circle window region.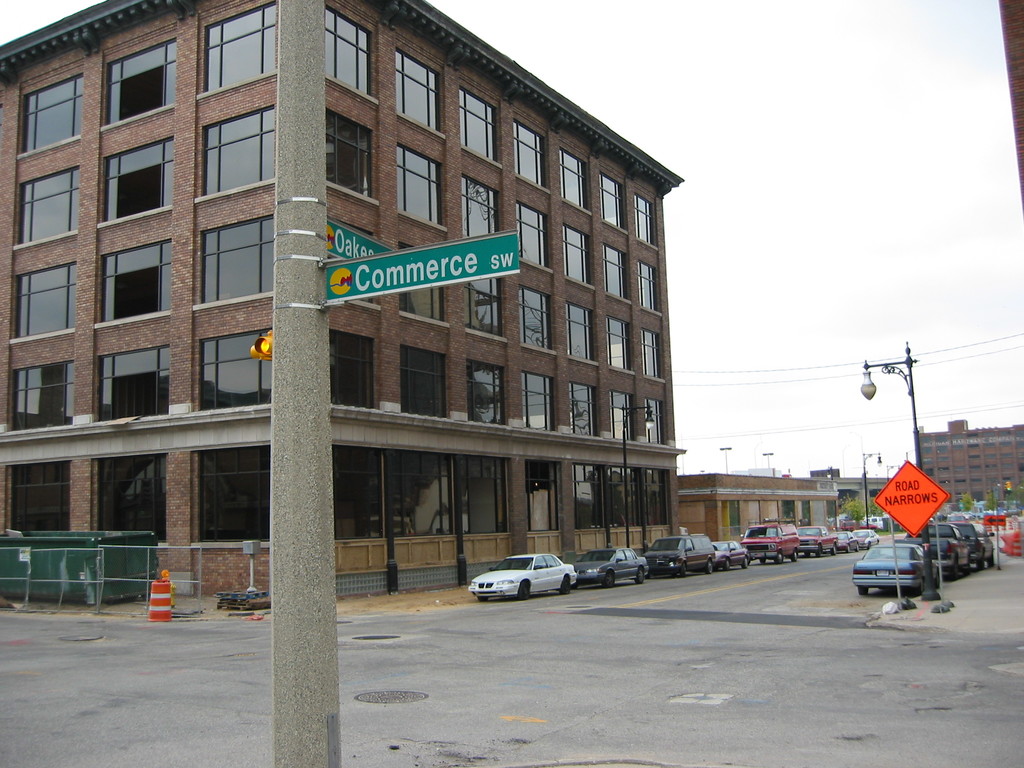
Region: 329/445/383/537.
